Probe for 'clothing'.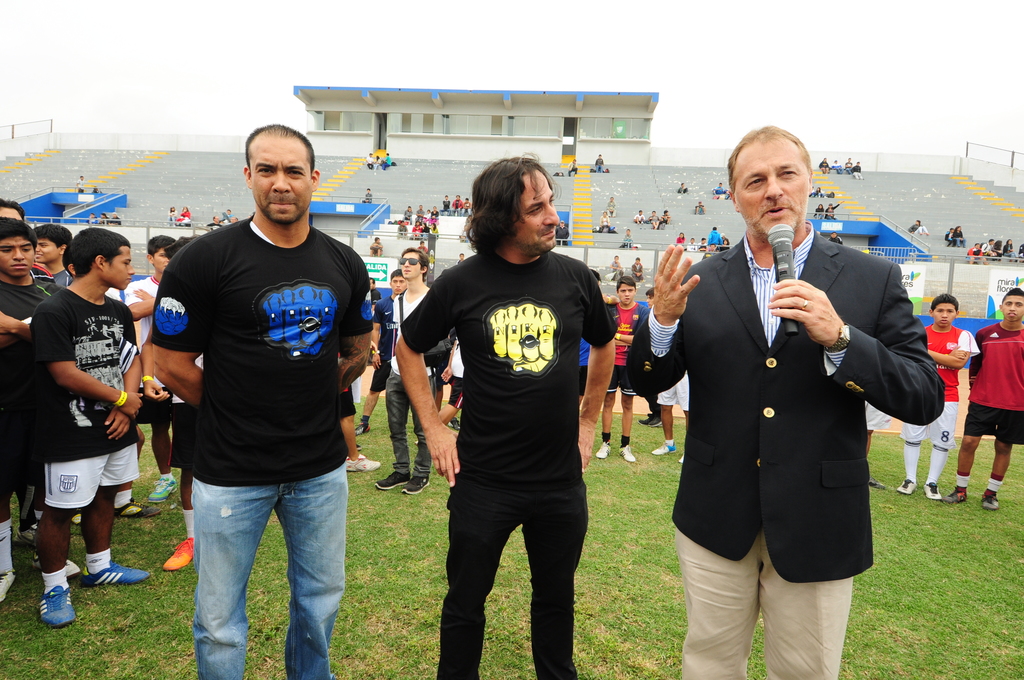
Probe result: left=988, top=473, right=1005, bottom=492.
